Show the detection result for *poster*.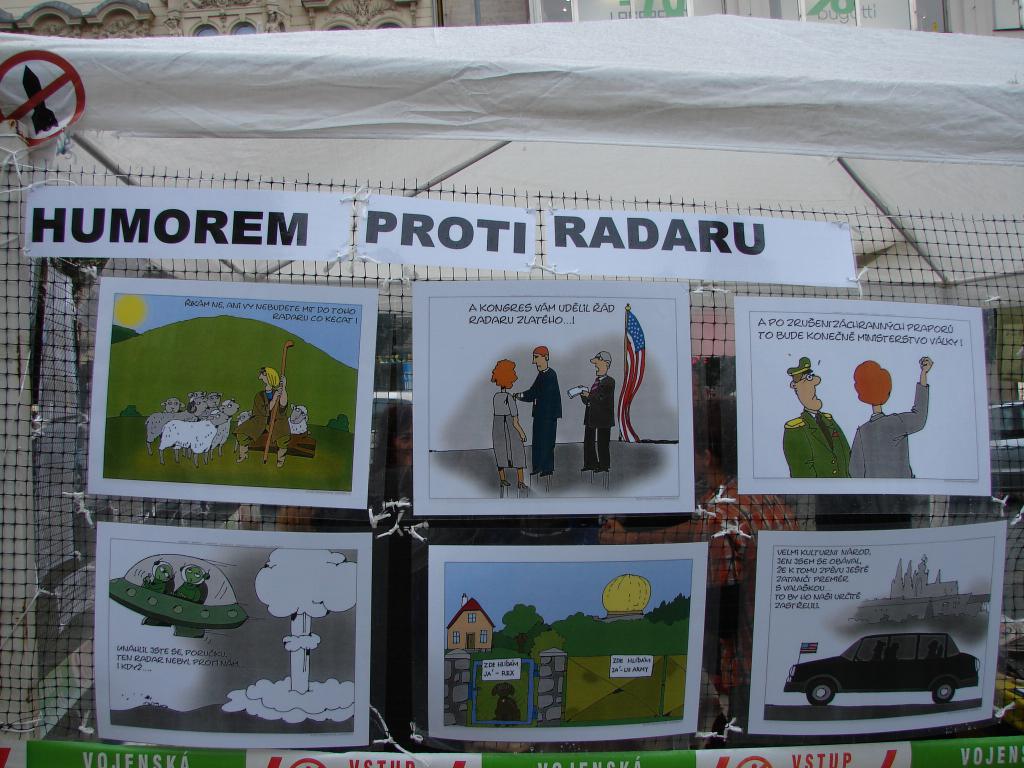
box=[90, 276, 376, 511].
